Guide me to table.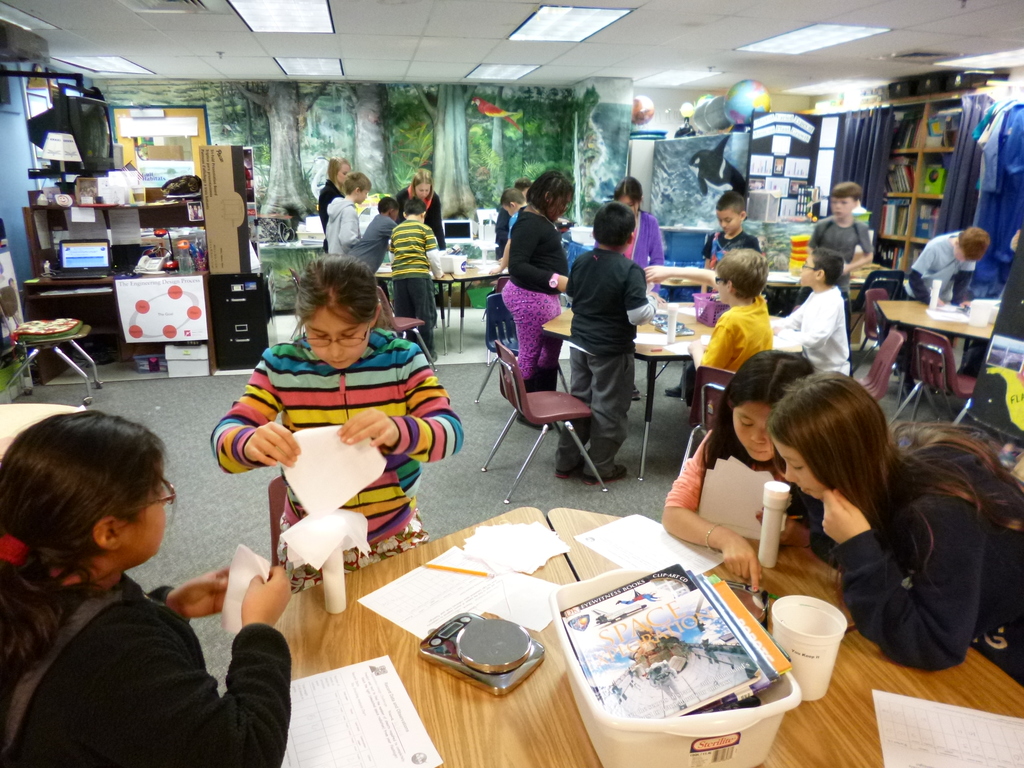
Guidance: bbox(769, 269, 797, 289).
